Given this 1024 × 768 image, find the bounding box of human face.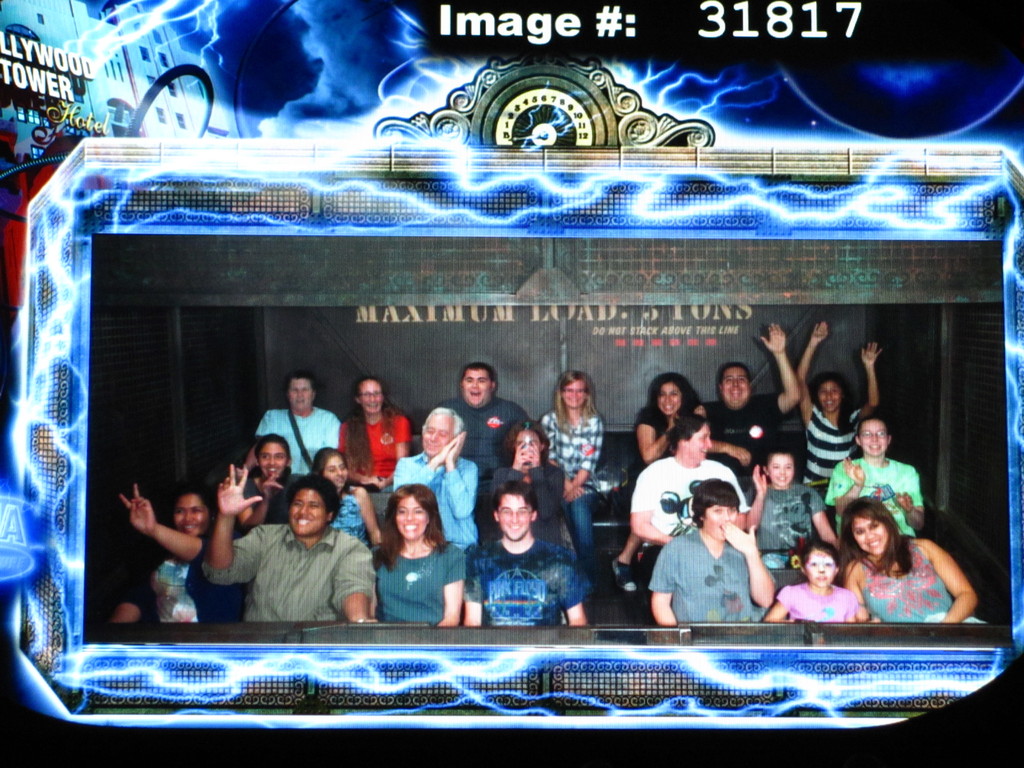
x1=703 y1=500 x2=737 y2=534.
